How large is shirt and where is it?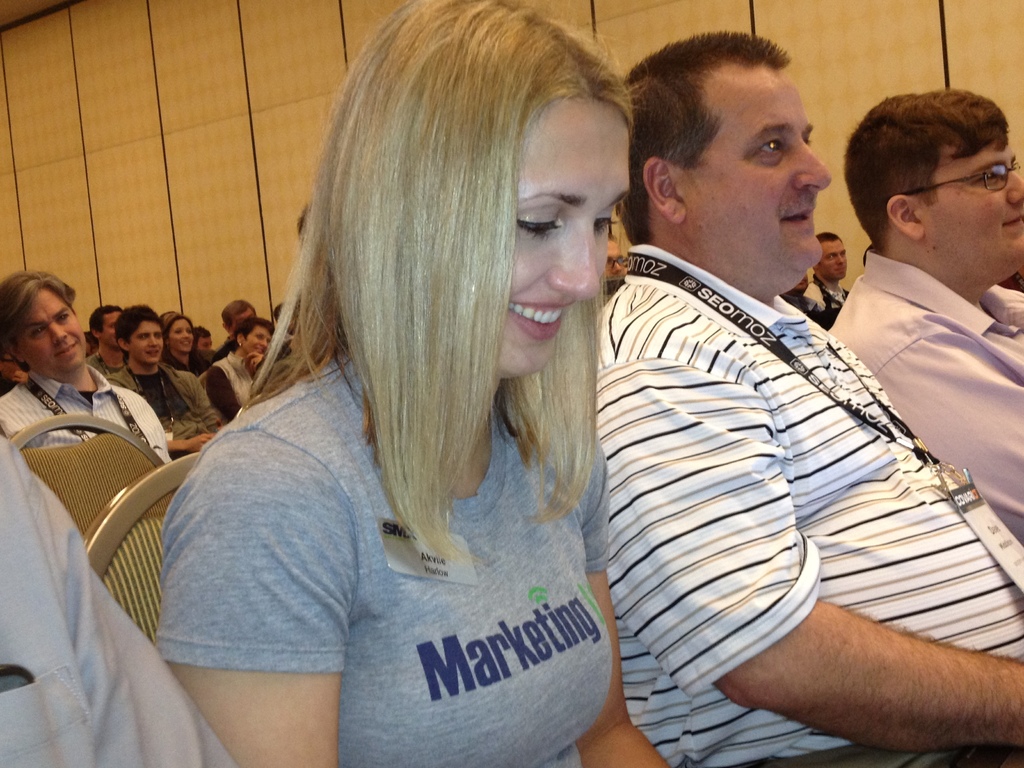
Bounding box: l=0, t=371, r=174, b=458.
